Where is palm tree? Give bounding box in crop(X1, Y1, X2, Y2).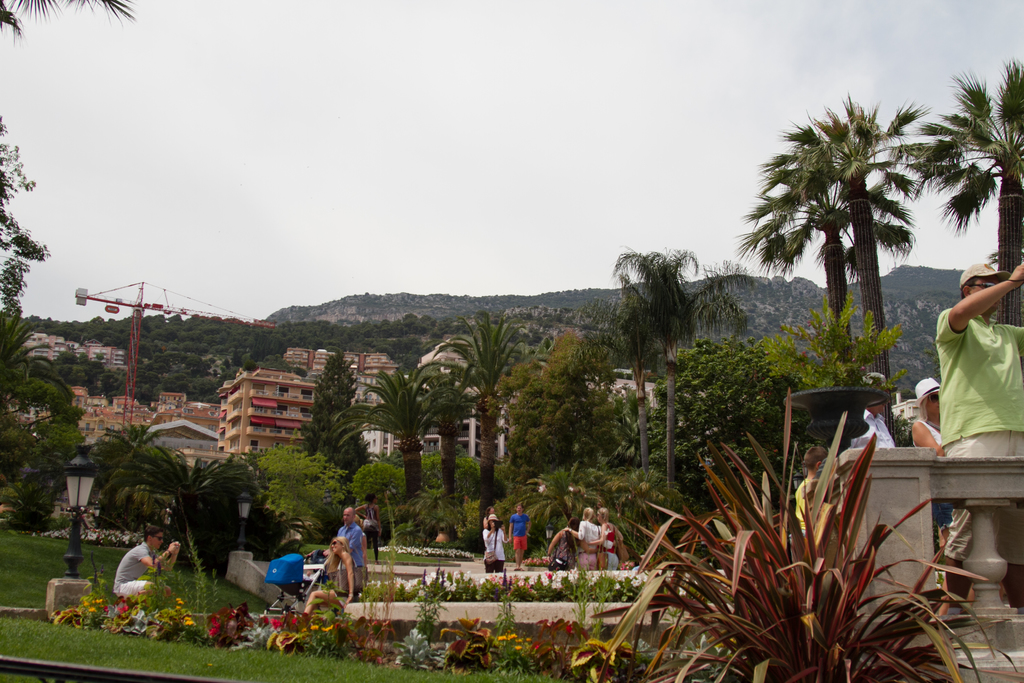
crop(592, 248, 713, 432).
